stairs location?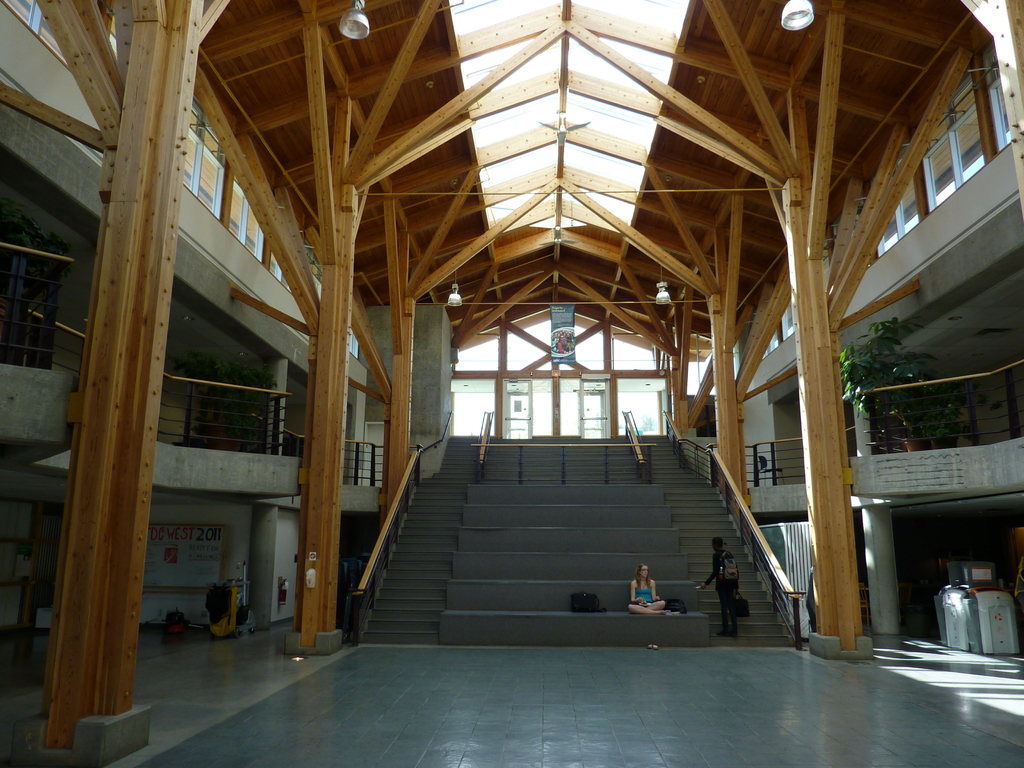
365/434/789/644
